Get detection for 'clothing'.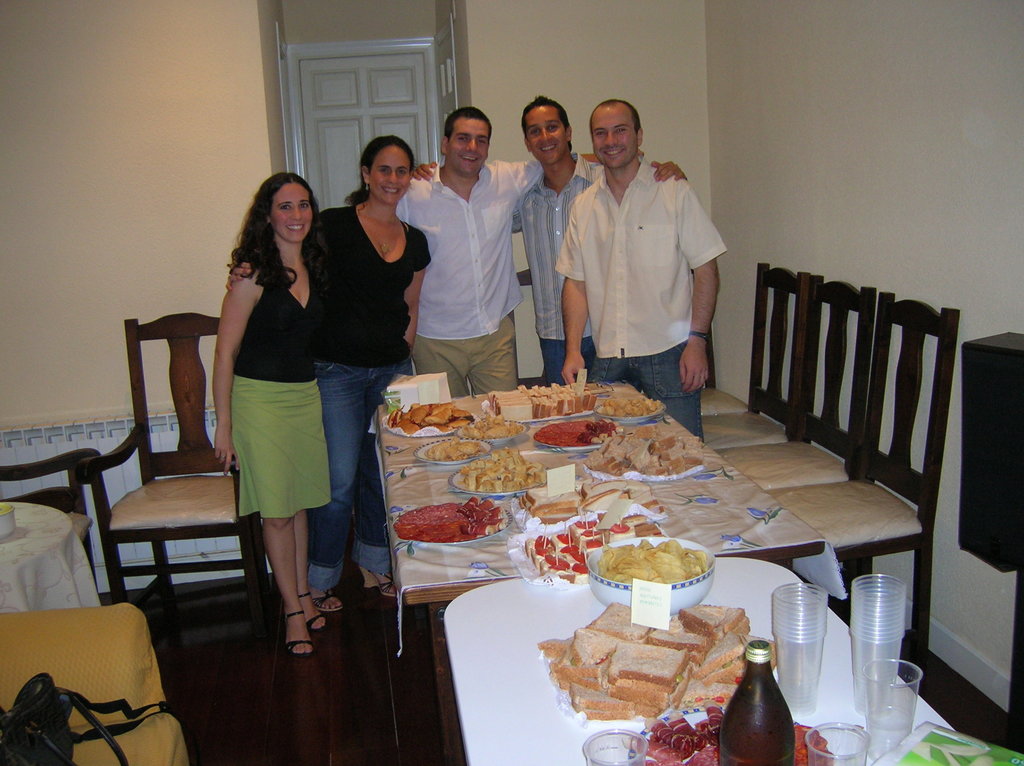
Detection: <region>227, 248, 335, 523</region>.
